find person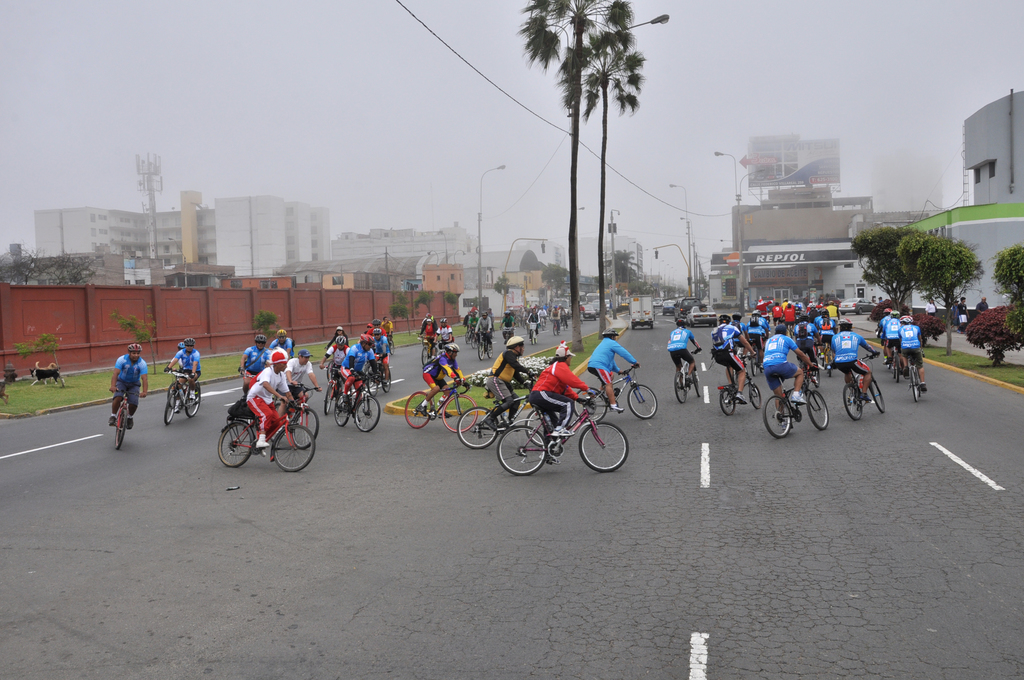
rect(331, 323, 349, 345)
